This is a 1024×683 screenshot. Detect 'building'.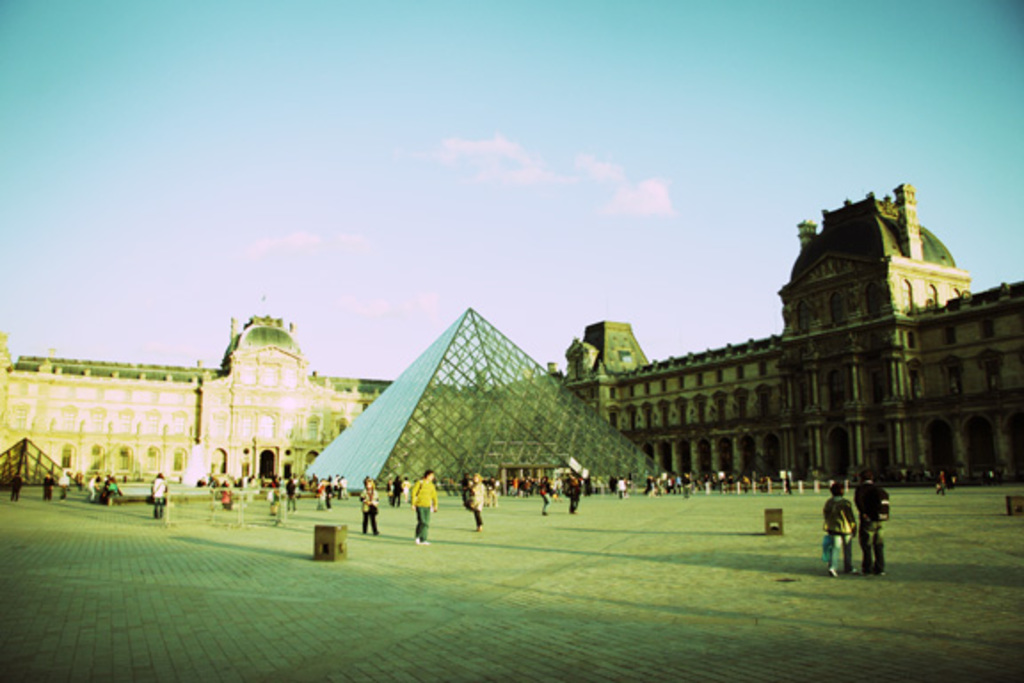
(2,183,1022,493).
